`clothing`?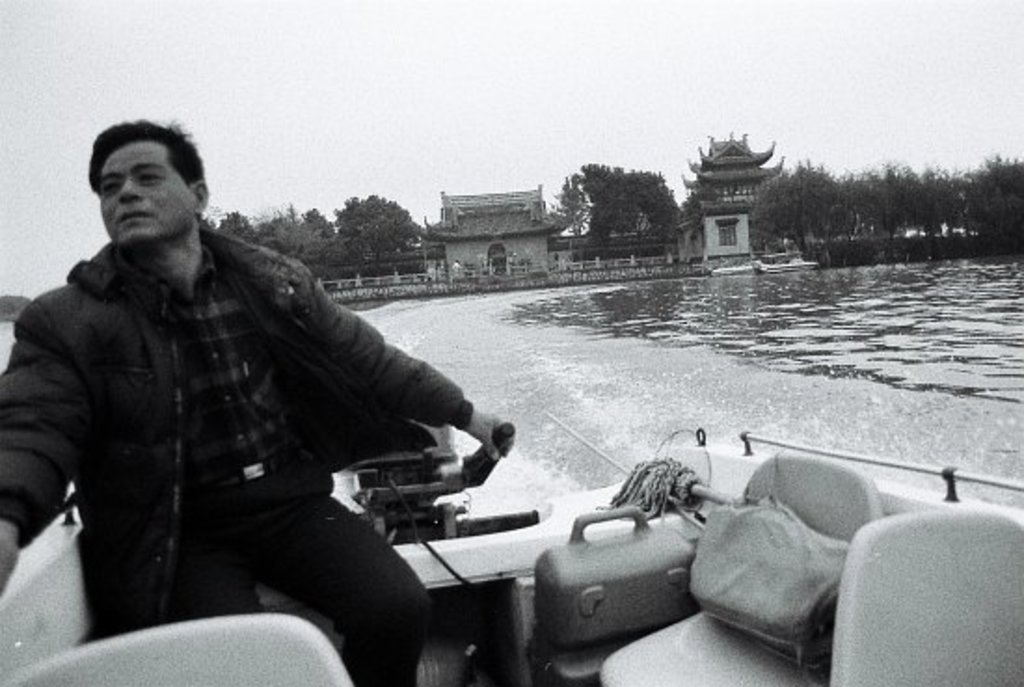
0,238,473,676
